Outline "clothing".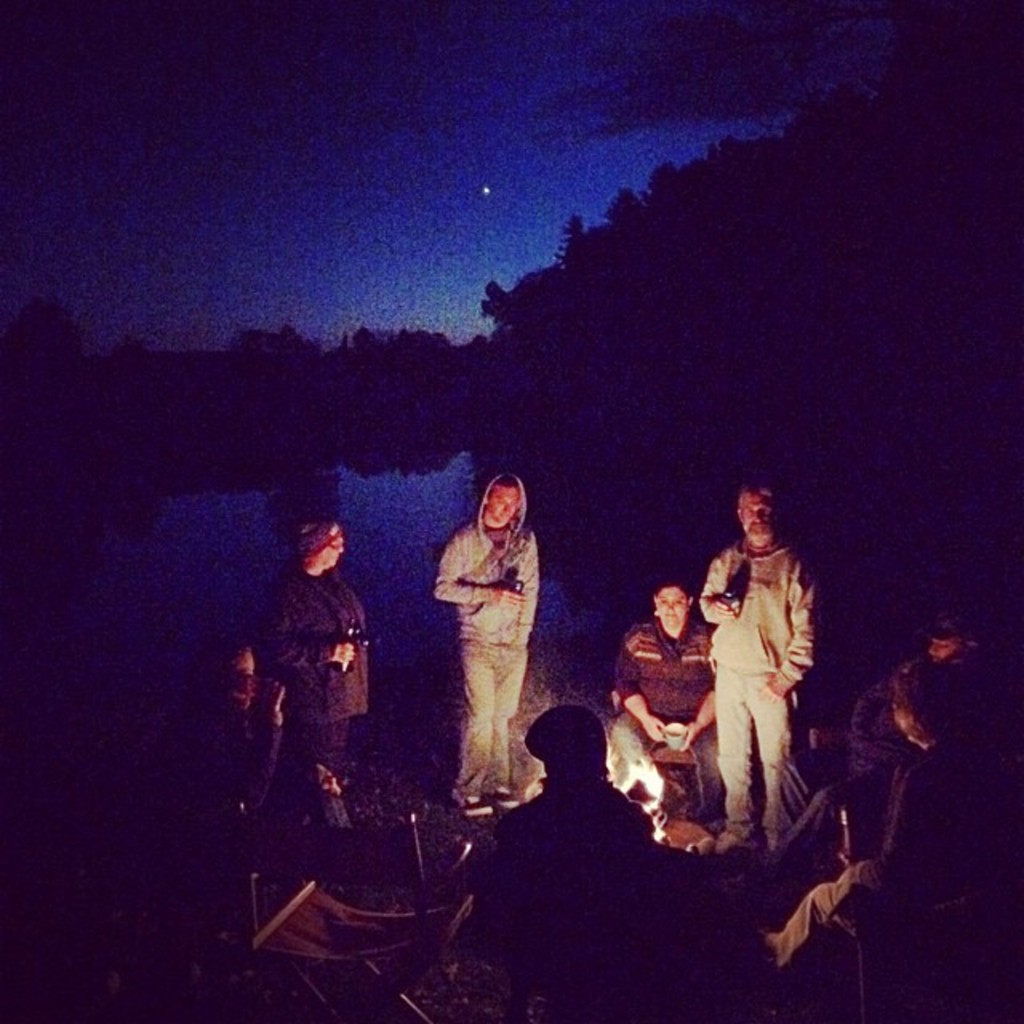
Outline: bbox=(693, 528, 813, 835).
